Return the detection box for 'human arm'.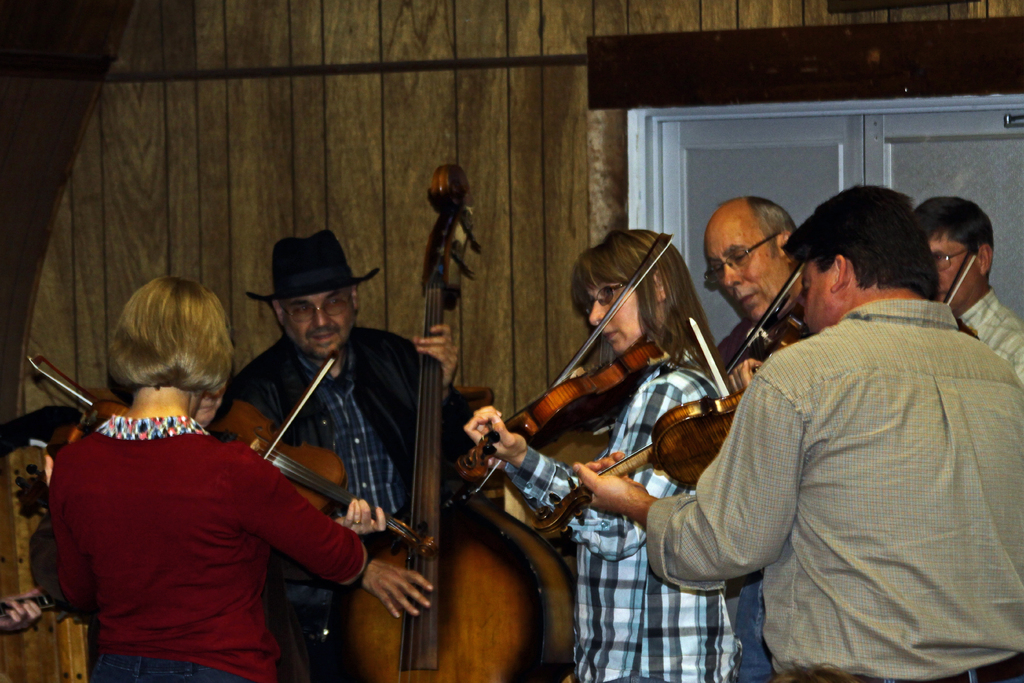
x1=640 y1=434 x2=786 y2=620.
